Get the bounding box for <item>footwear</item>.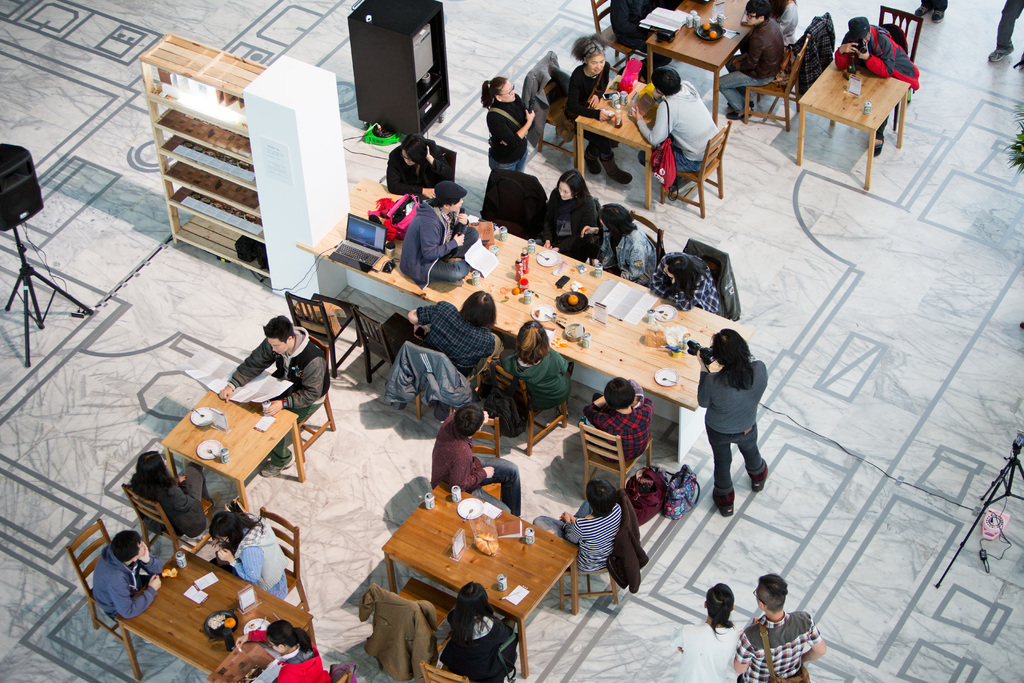
left=600, top=153, right=635, bottom=183.
